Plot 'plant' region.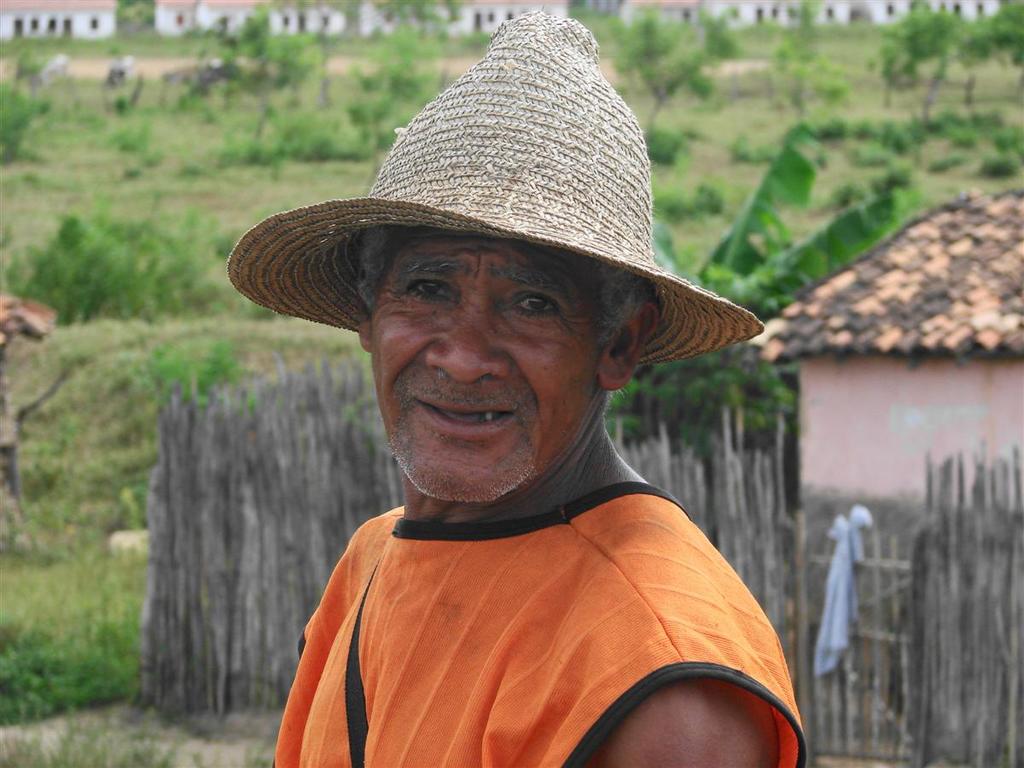
Plotted at <bbox>0, 618, 143, 725</bbox>.
